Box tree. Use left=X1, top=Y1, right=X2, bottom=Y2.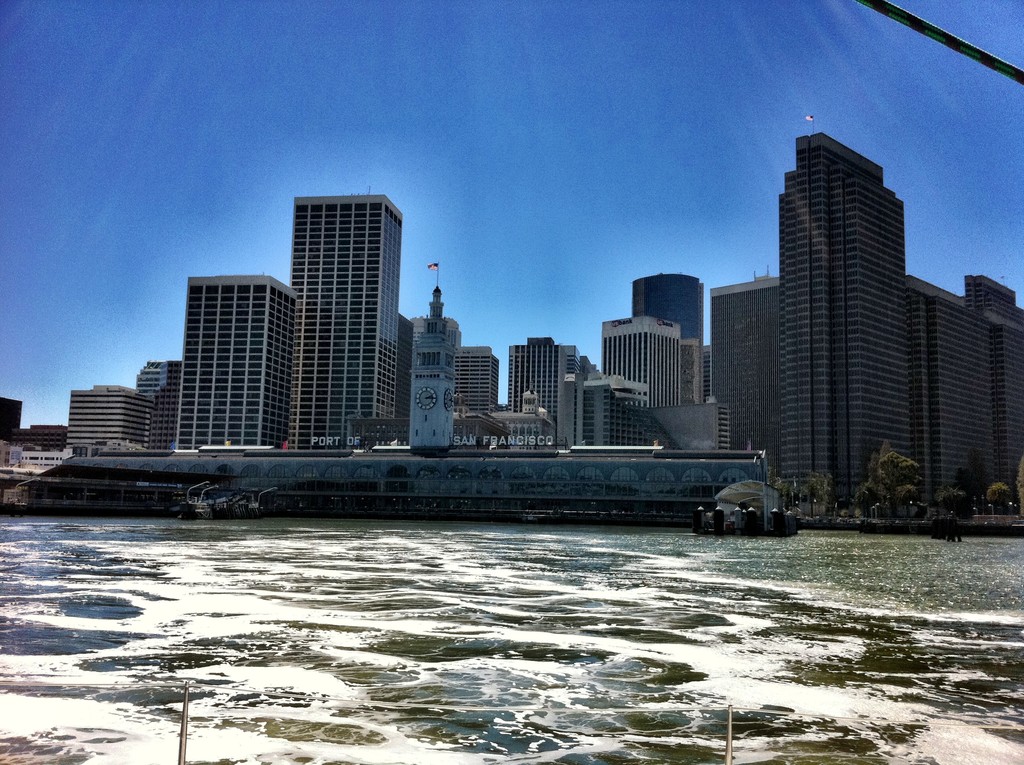
left=1018, top=465, right=1023, bottom=520.
